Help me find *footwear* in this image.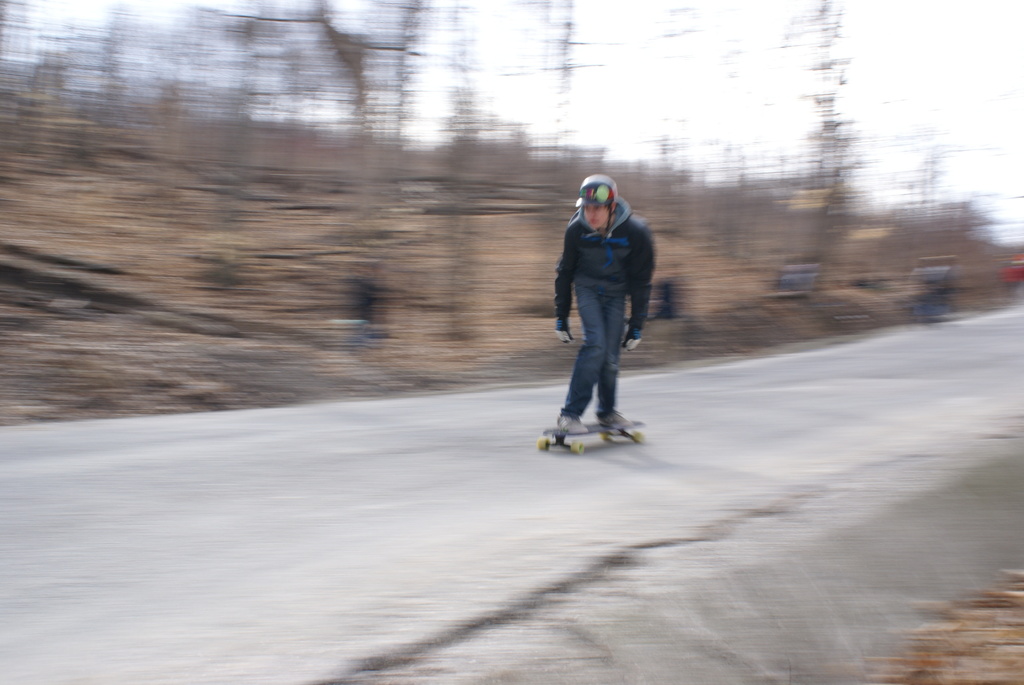
Found it: [left=562, top=415, right=589, bottom=432].
